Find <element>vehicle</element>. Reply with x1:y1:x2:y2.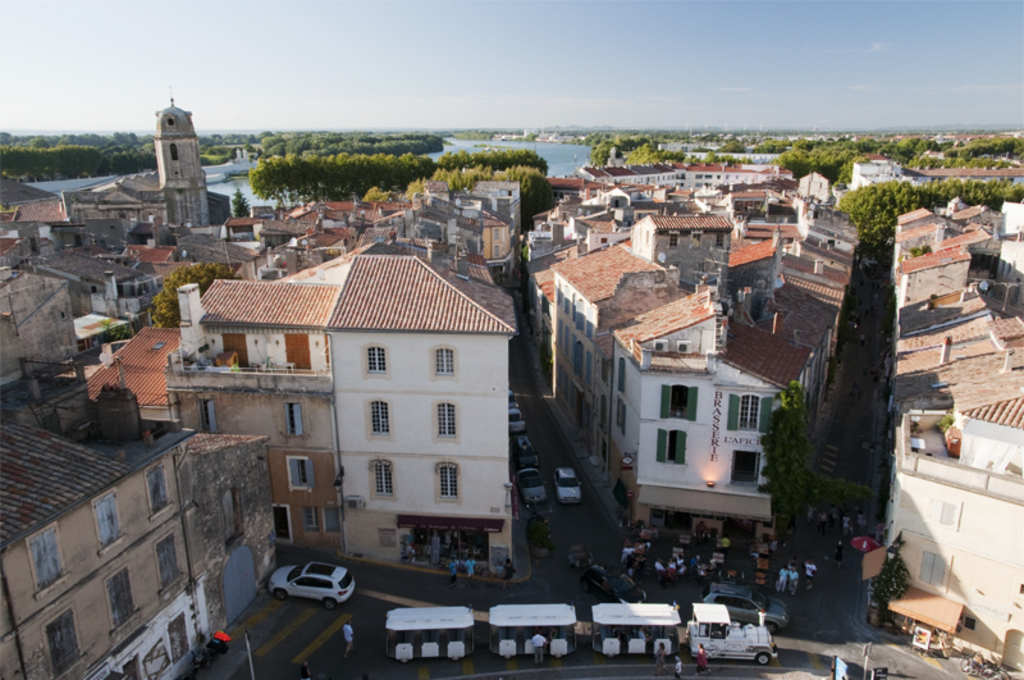
516:466:550:505.
